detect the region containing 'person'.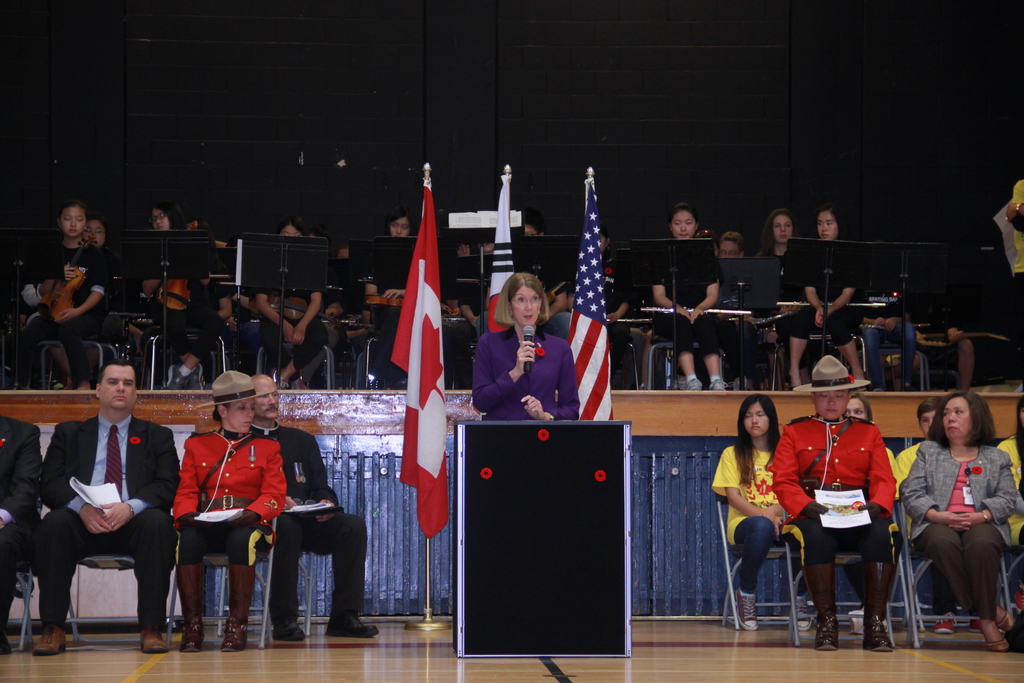
locate(980, 394, 1023, 642).
